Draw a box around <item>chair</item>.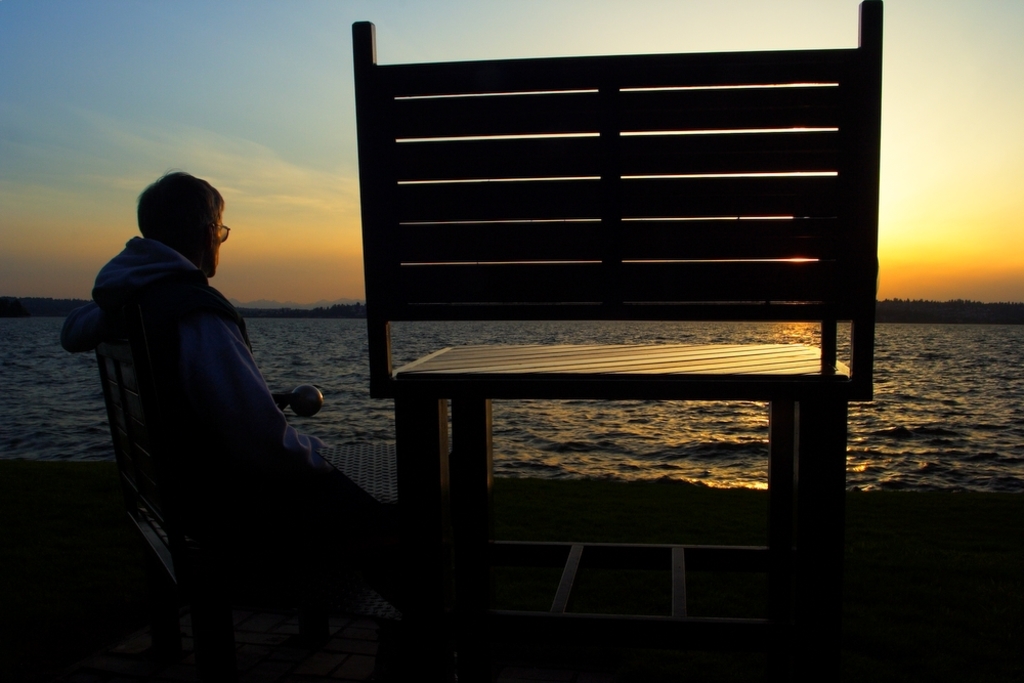
box=[90, 306, 327, 615].
